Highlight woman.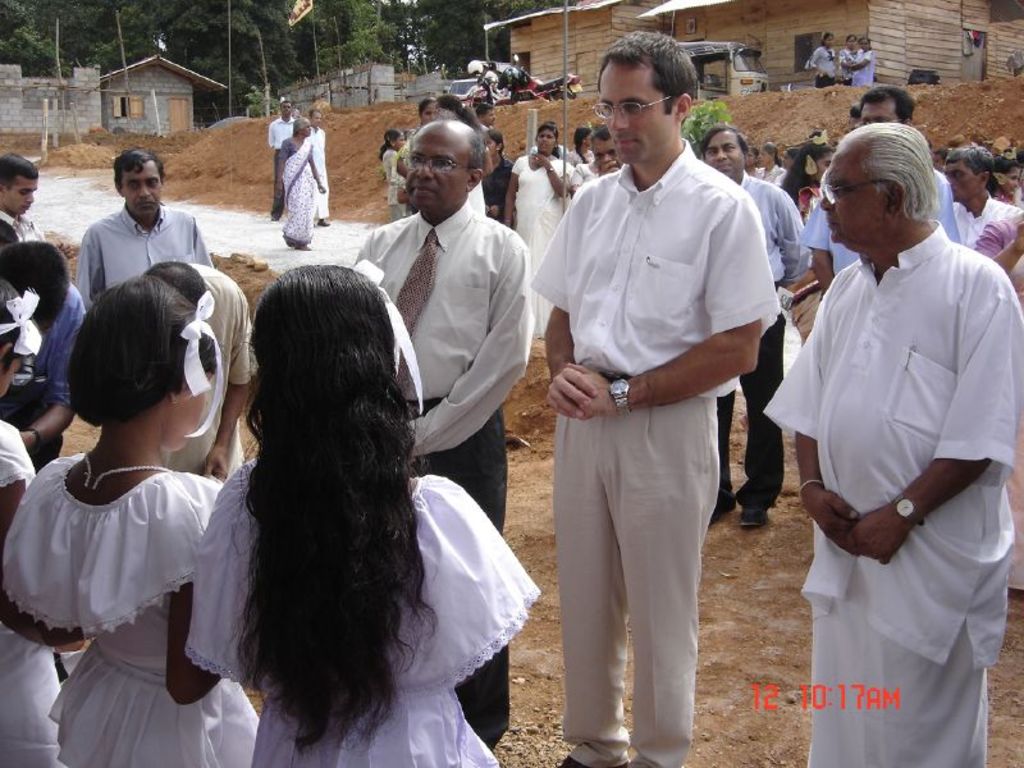
Highlighted region: (748,146,759,178).
